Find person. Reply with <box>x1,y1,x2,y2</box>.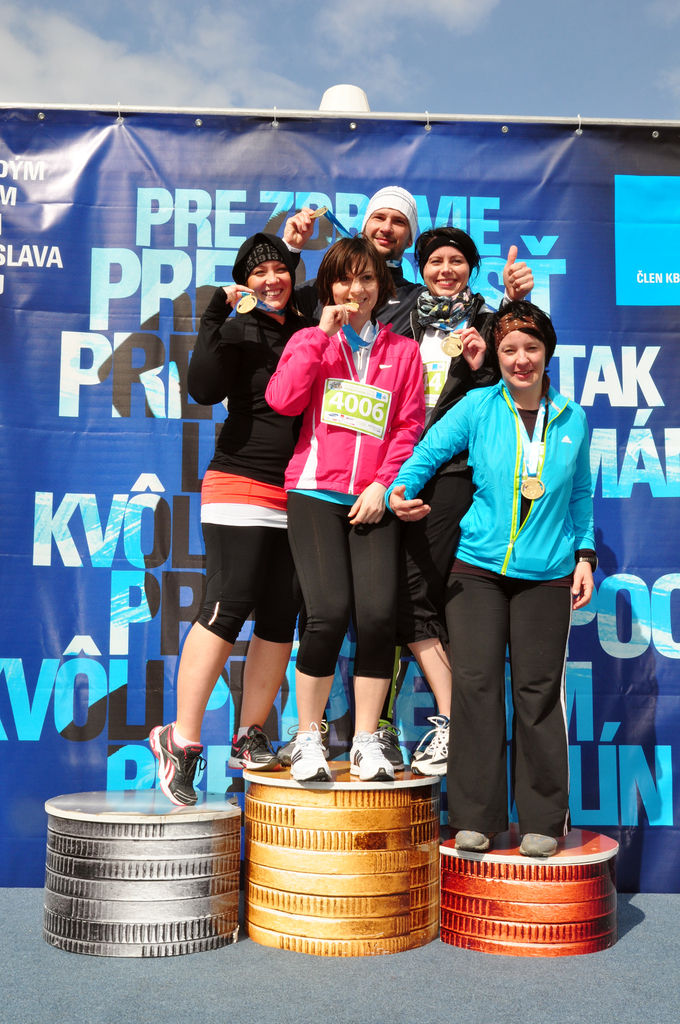
<box>256,230,438,781</box>.
